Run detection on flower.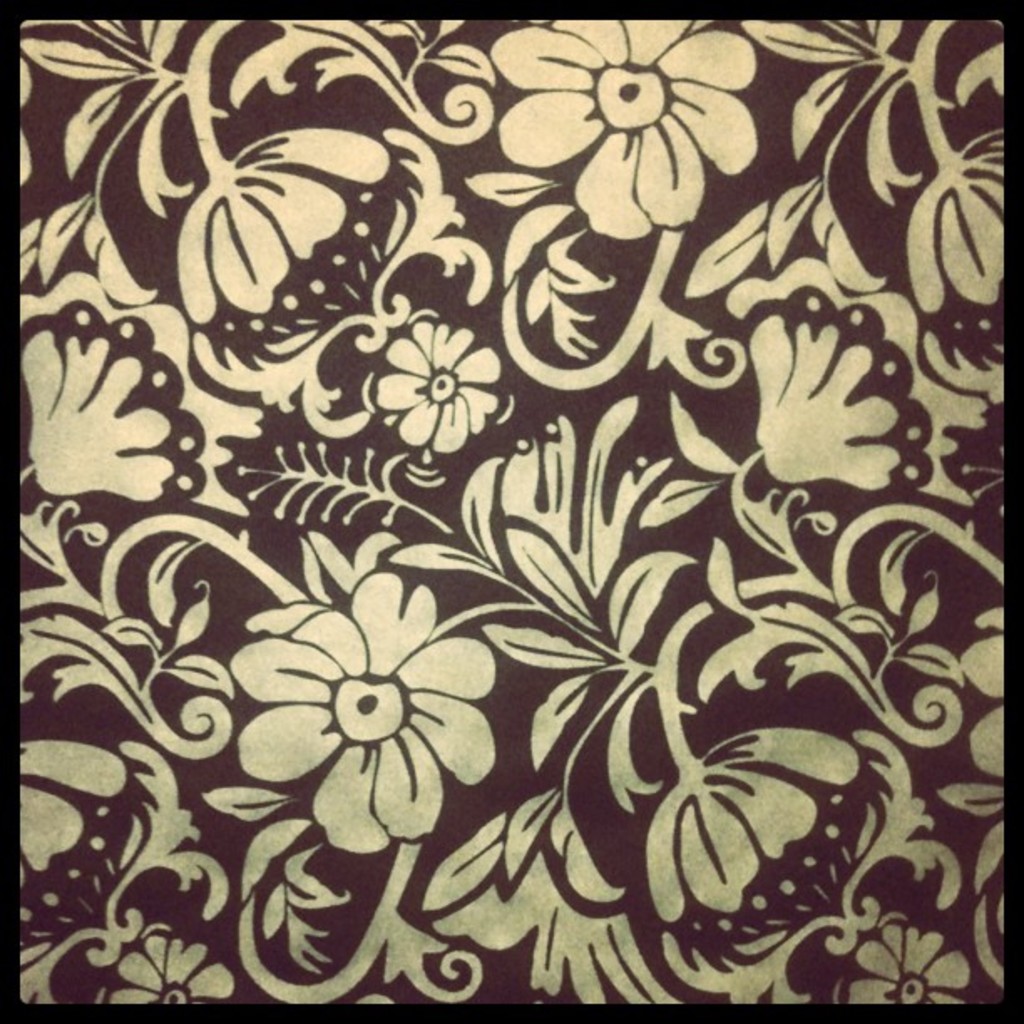
Result: BBox(253, 566, 500, 832).
